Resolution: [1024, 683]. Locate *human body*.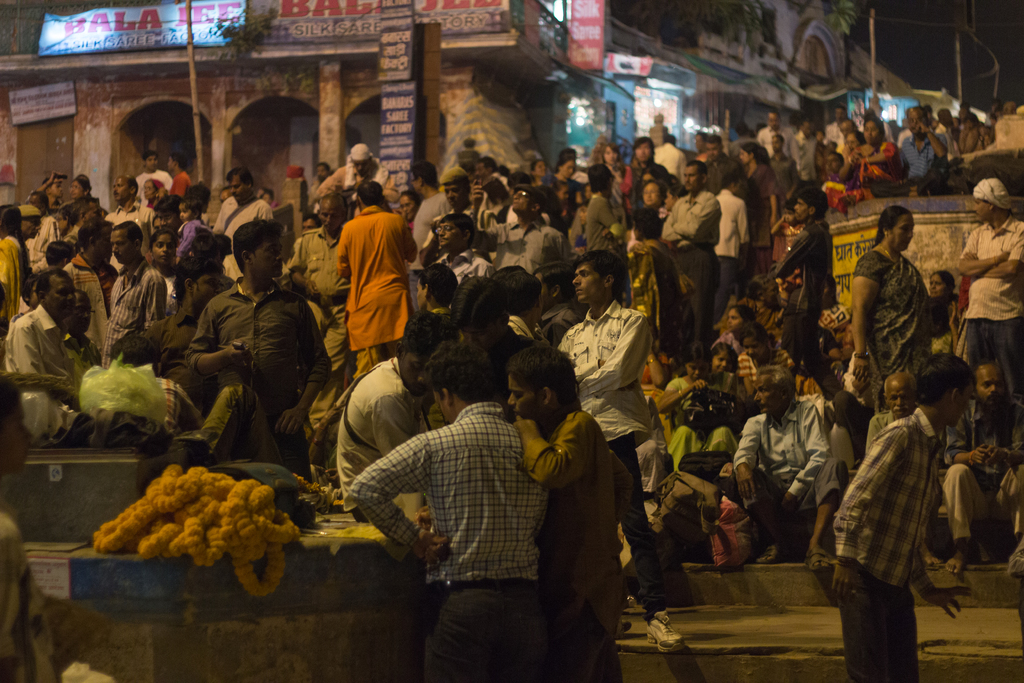
948/177/1020/370.
